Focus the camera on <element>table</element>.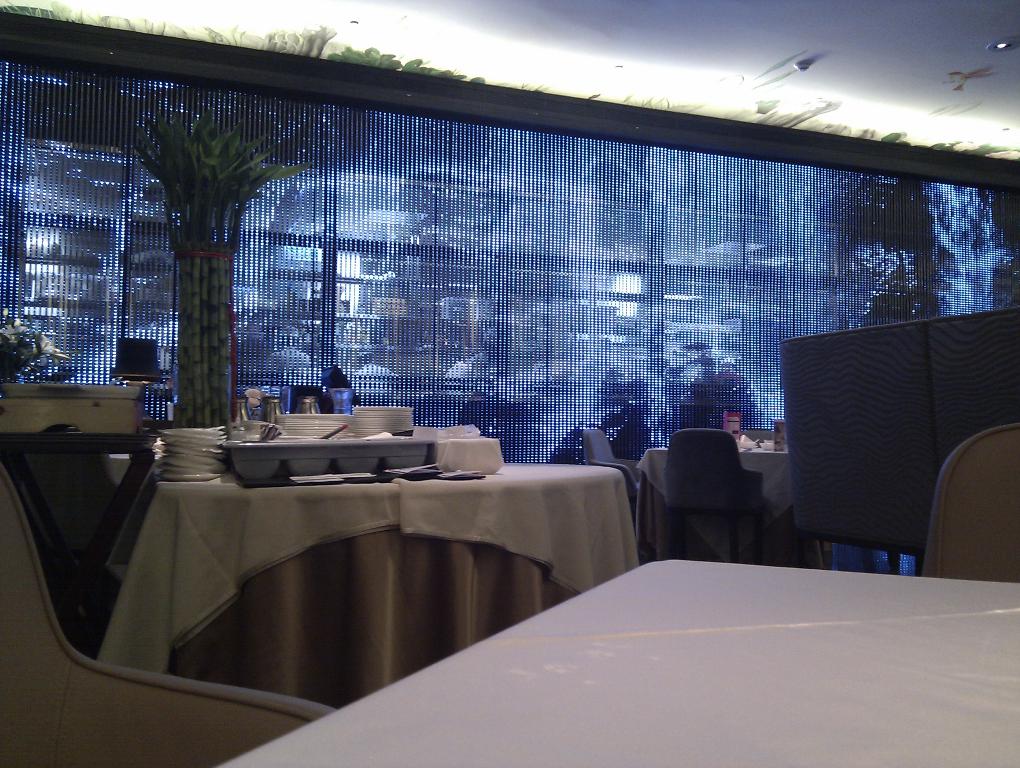
Focus region: 632:447:829:566.
